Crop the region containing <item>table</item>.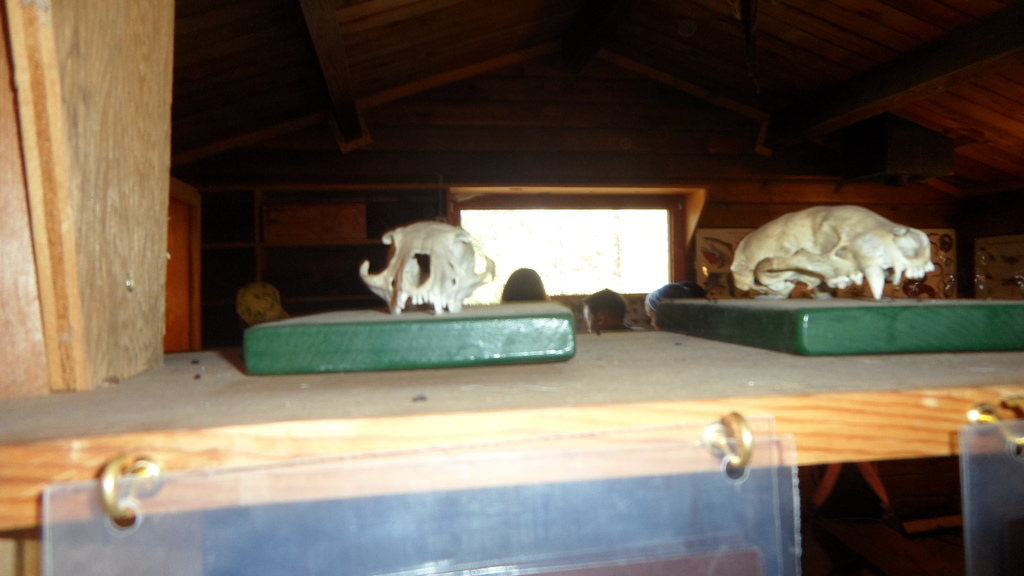
Crop region: select_region(0, 301, 1023, 575).
